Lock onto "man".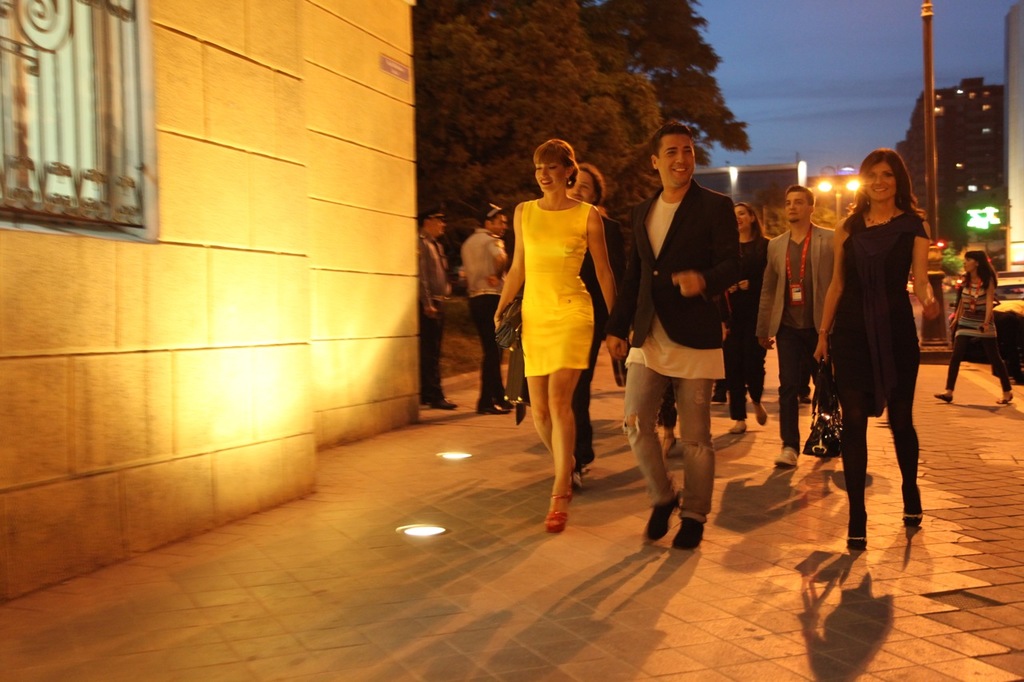
Locked: [left=626, top=145, right=768, bottom=548].
